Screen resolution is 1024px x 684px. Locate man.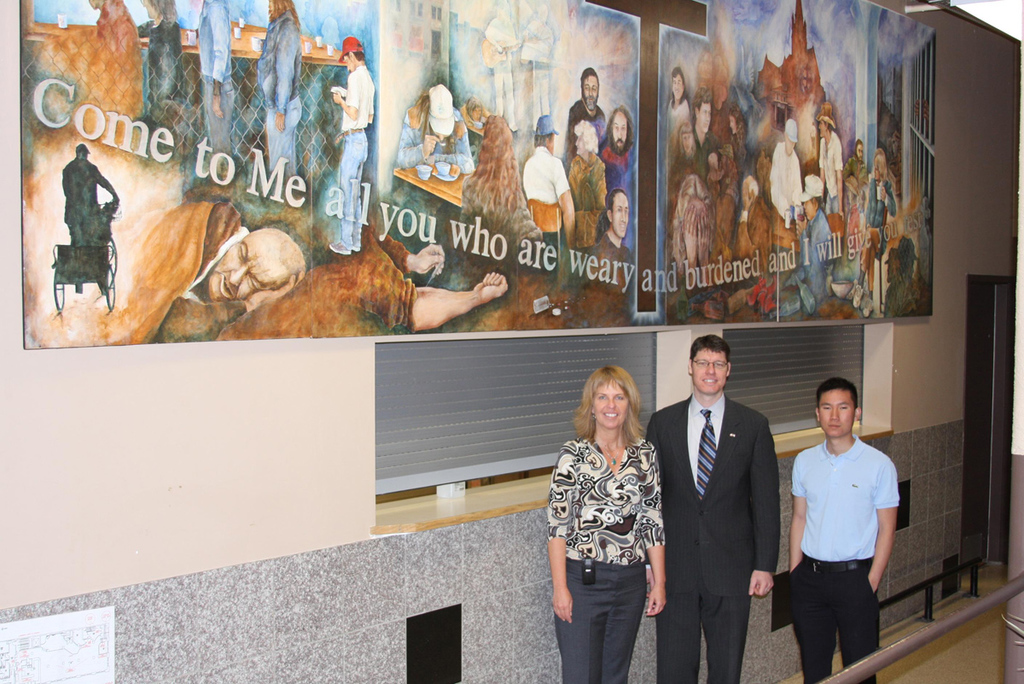
693,87,720,173.
